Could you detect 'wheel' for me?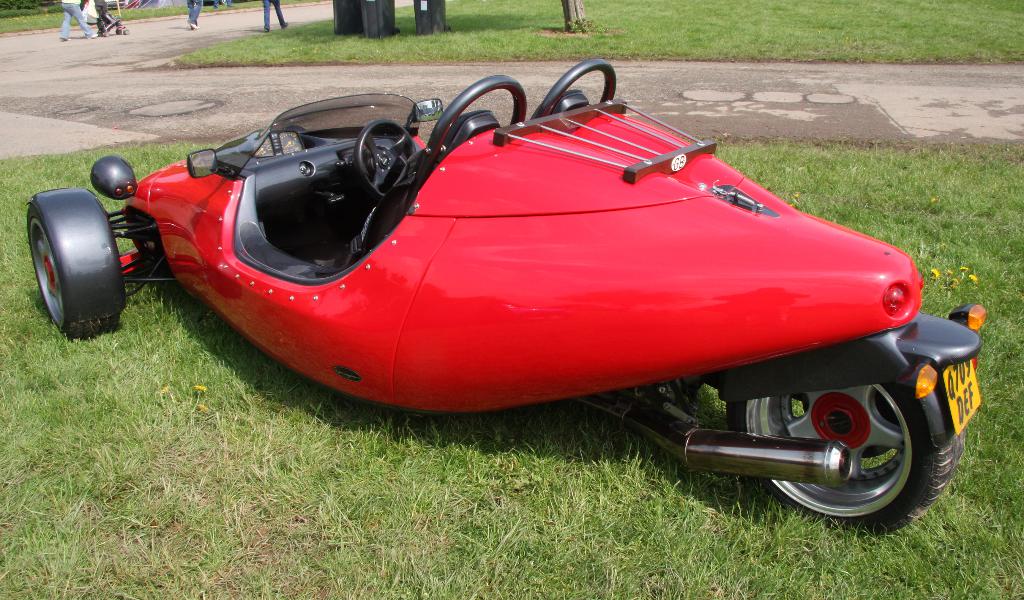
Detection result: [left=730, top=352, right=964, bottom=531].
